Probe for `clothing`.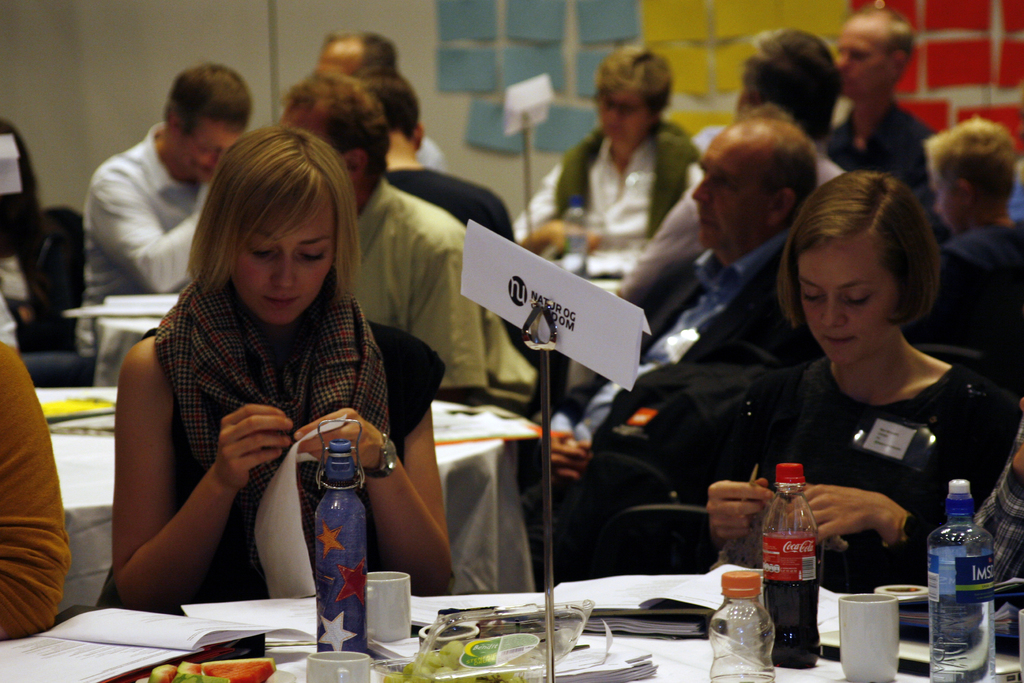
Probe result: bbox(502, 126, 708, 276).
